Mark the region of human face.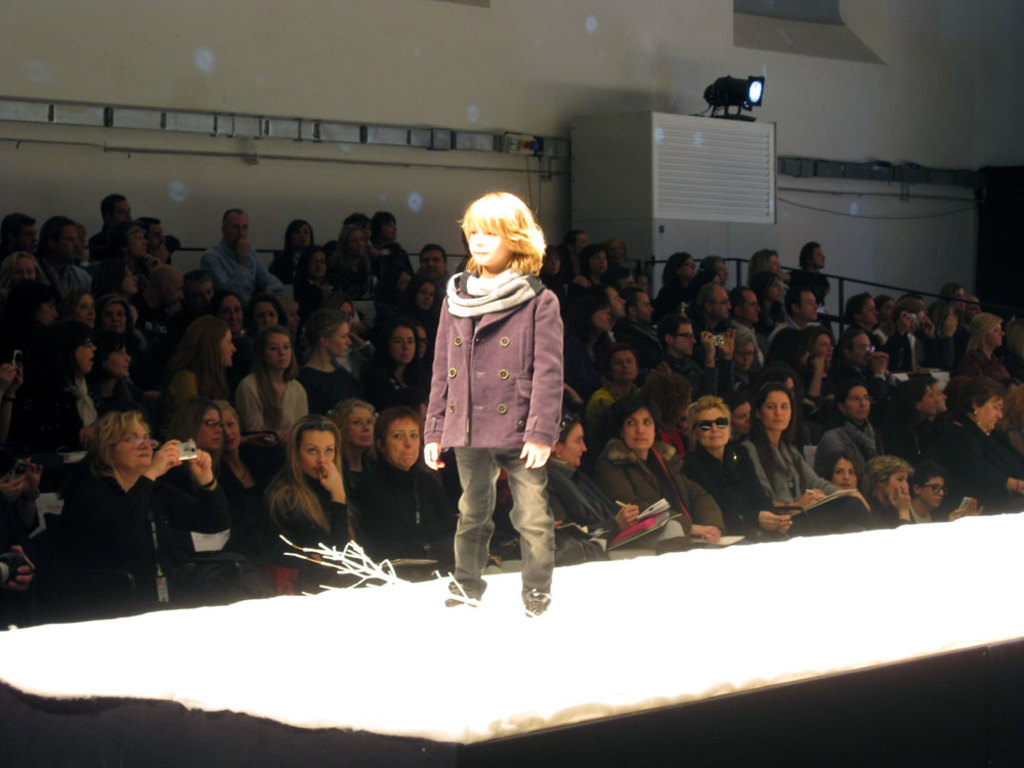
Region: left=730, top=398, right=756, bottom=428.
